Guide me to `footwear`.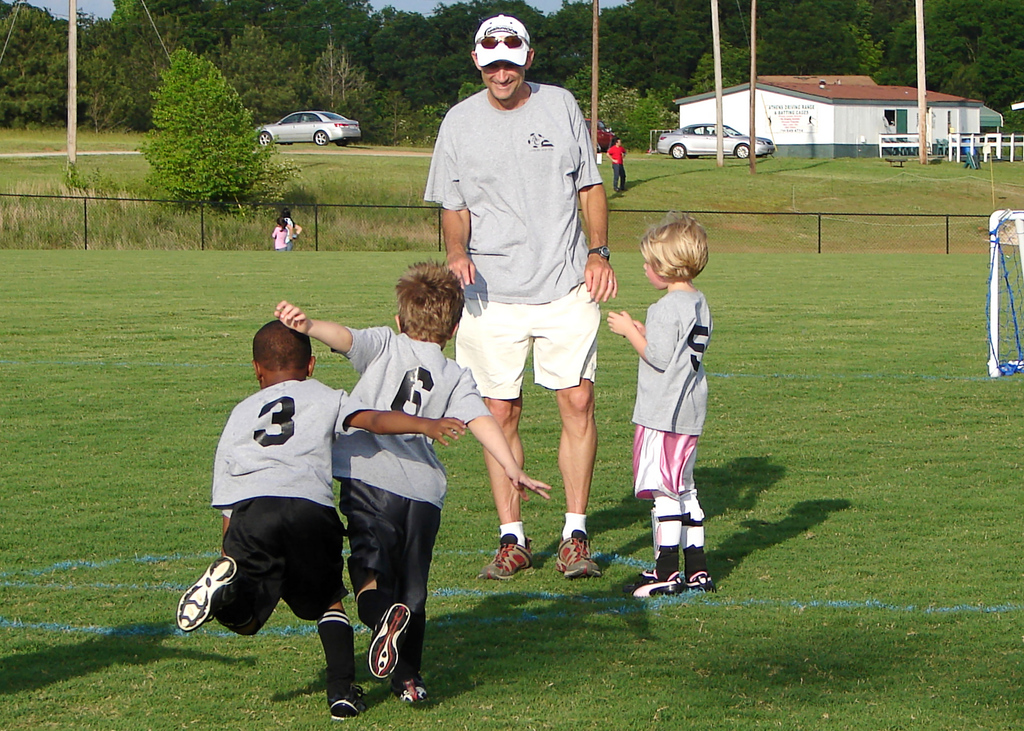
Guidance: bbox=(629, 570, 676, 600).
